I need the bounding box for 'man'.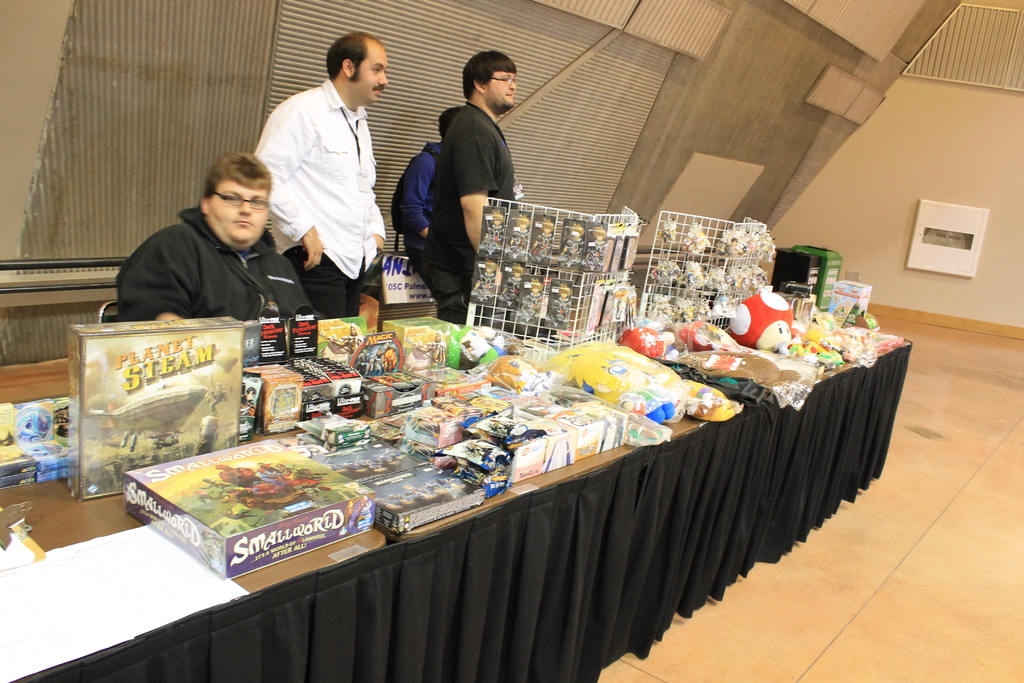
Here it is: rect(428, 47, 539, 276).
